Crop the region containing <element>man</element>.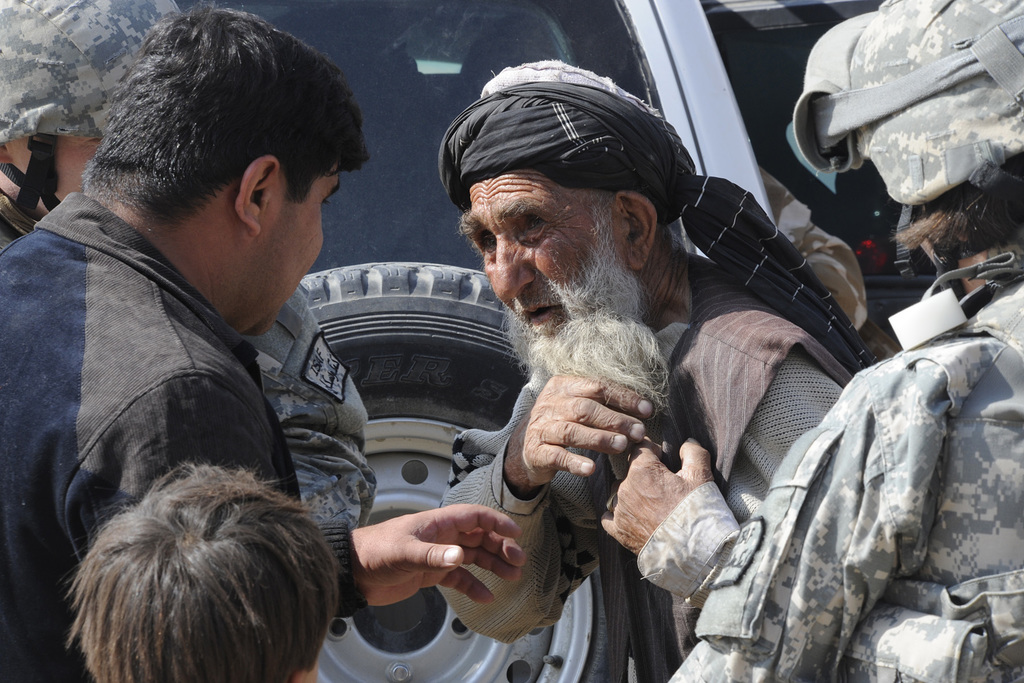
Crop region: BBox(429, 47, 884, 682).
